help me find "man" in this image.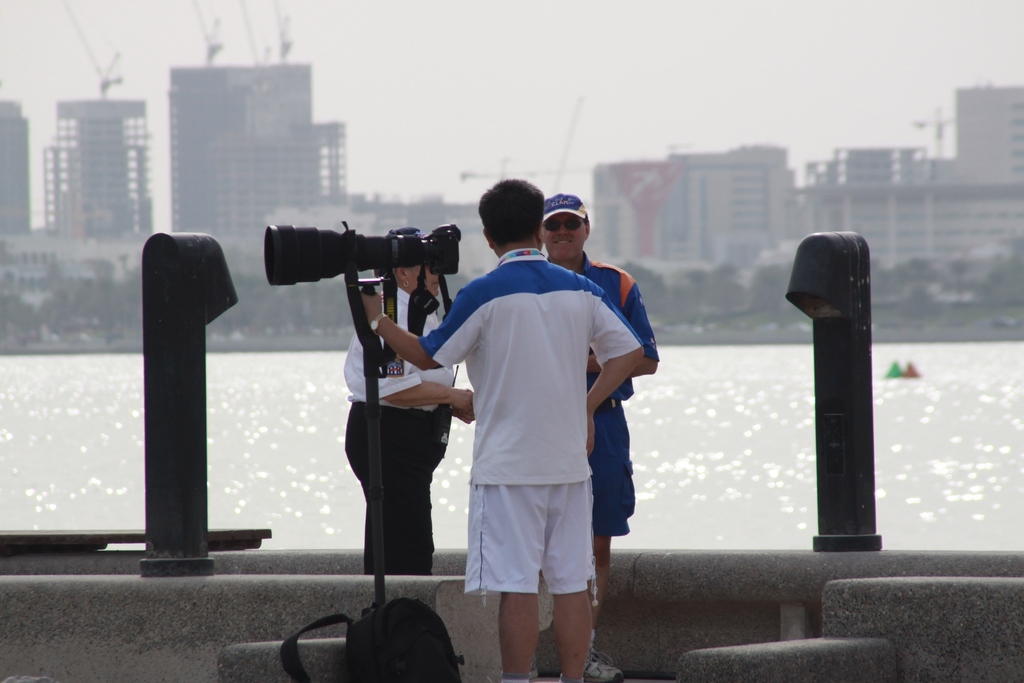
Found it: 342 222 481 577.
